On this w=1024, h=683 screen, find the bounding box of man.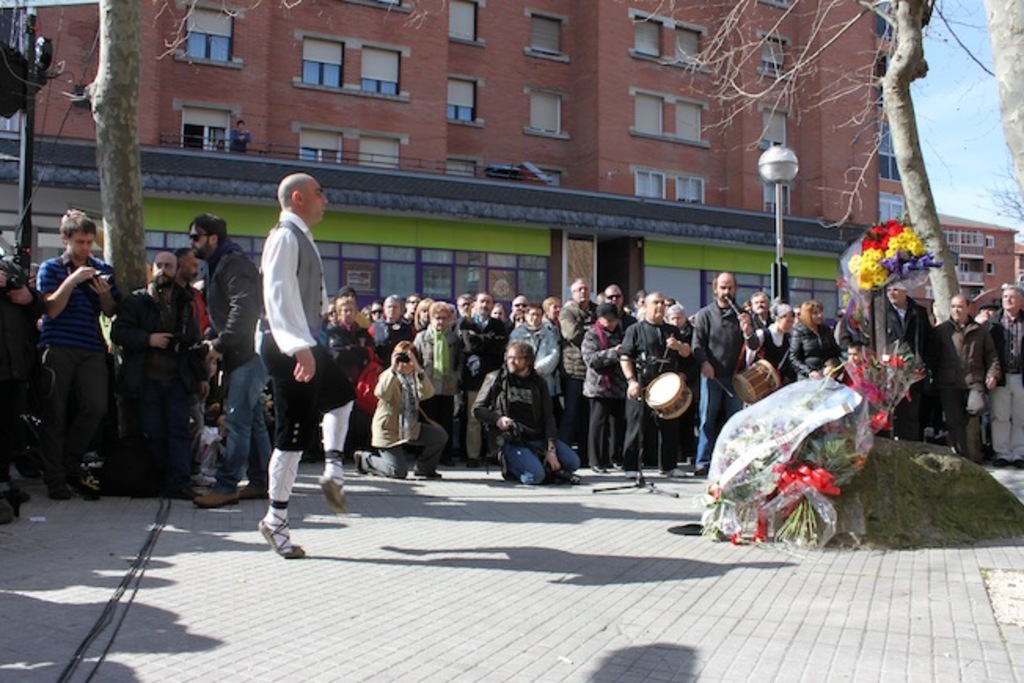
Bounding box: (616,290,693,479).
